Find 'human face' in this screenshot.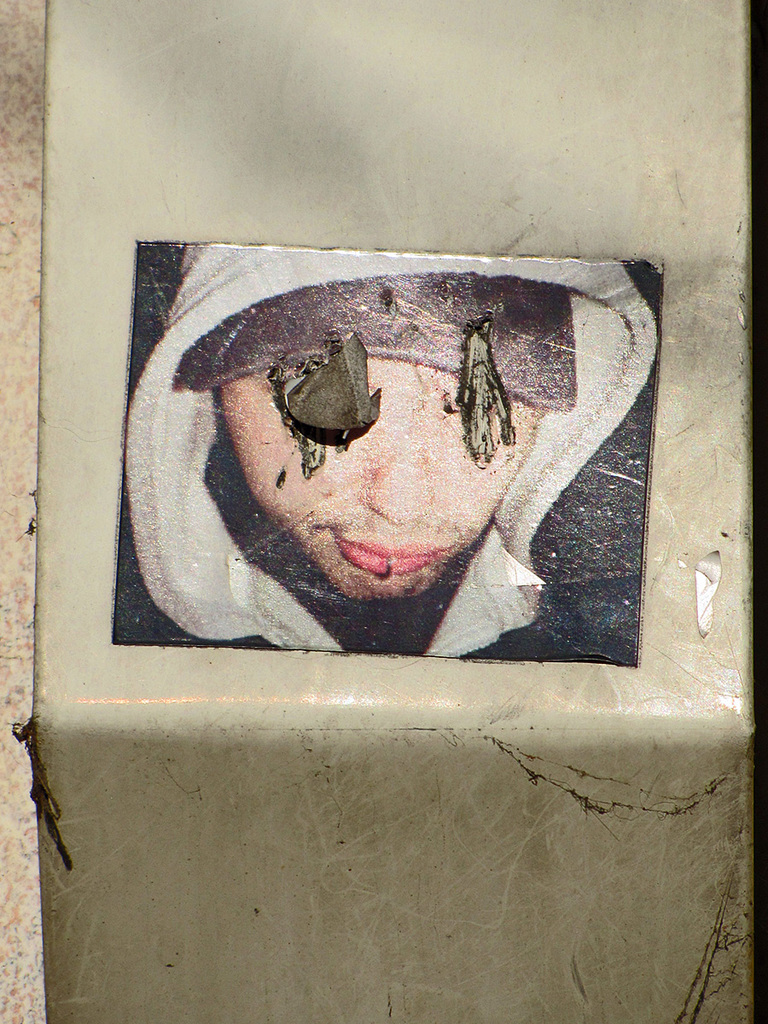
The bounding box for 'human face' is locate(218, 357, 543, 600).
